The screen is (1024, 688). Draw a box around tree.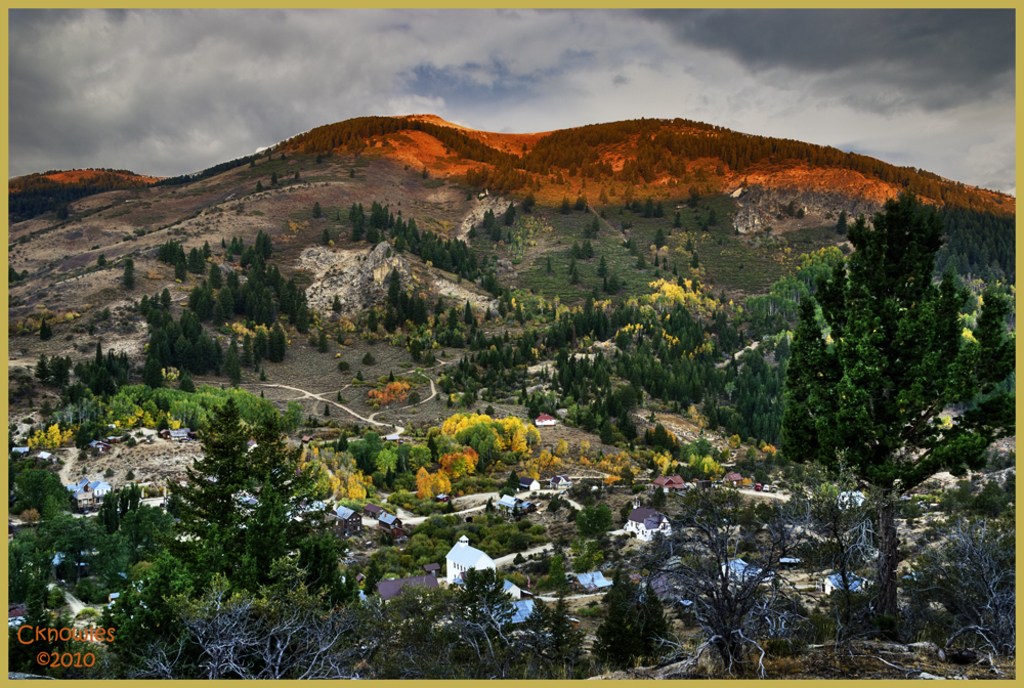
detection(155, 289, 172, 305).
